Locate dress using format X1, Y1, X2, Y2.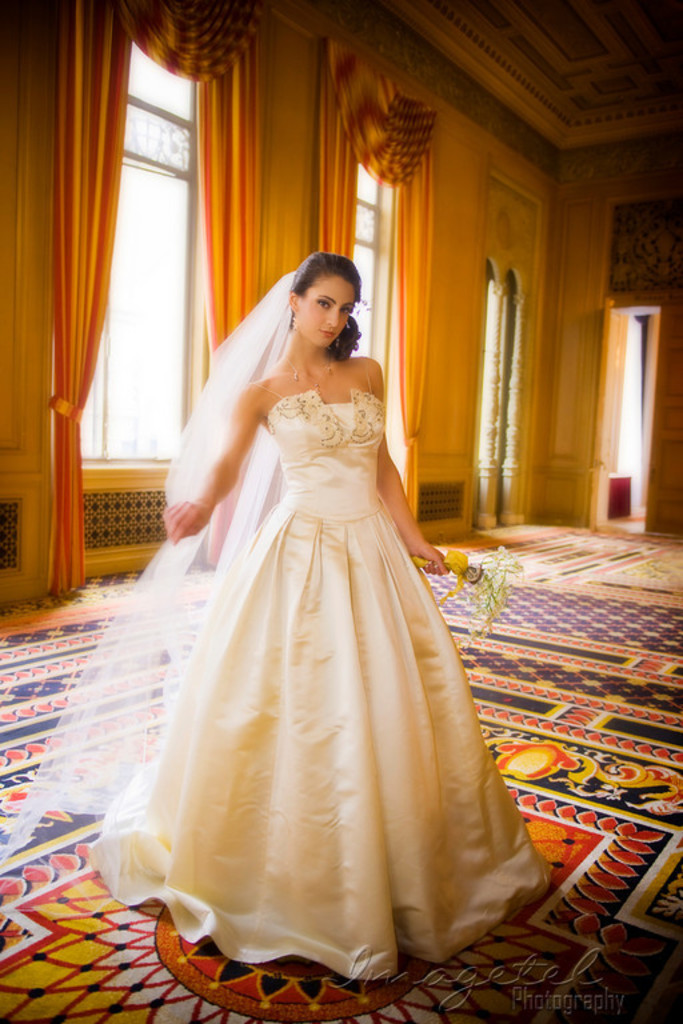
80, 389, 556, 984.
